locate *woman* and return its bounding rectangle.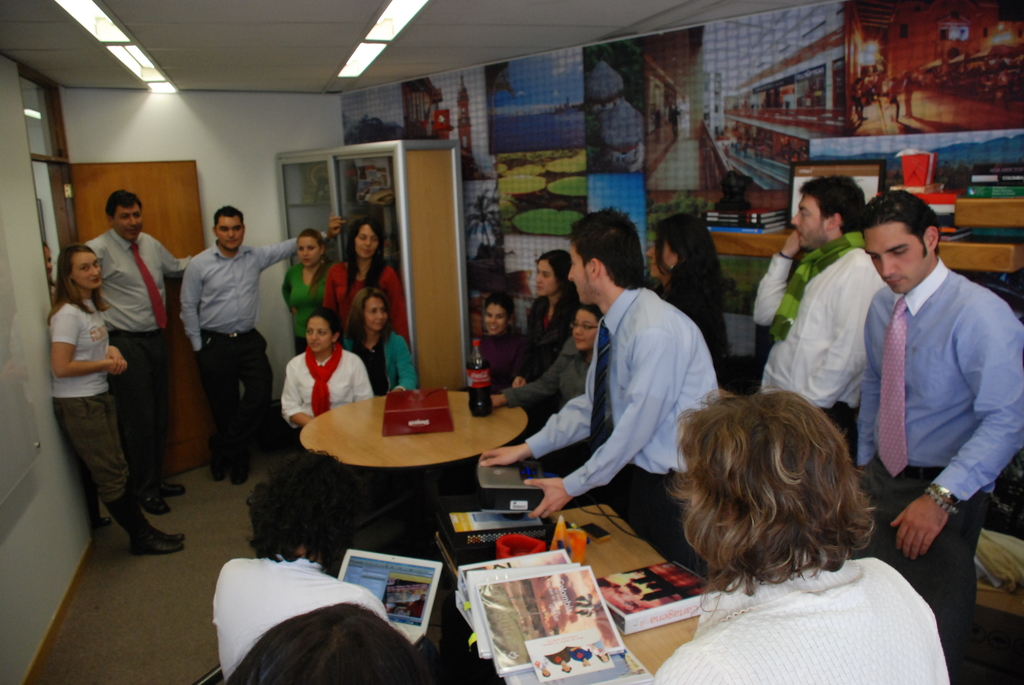
<region>657, 212, 741, 379</region>.
